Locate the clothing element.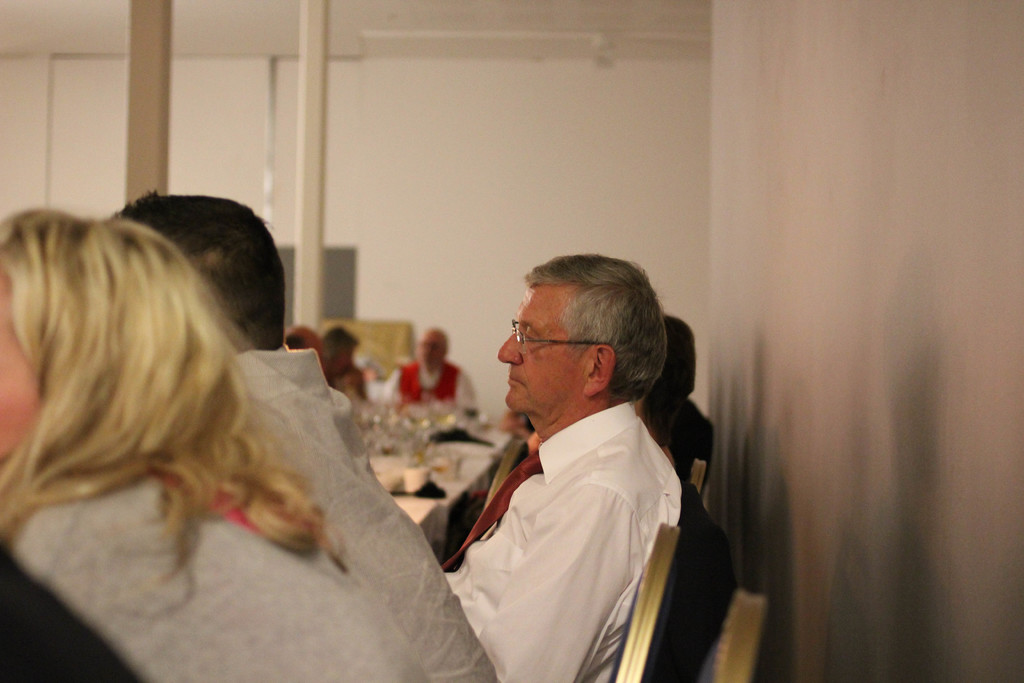
Element bbox: pyautogui.locateOnScreen(225, 348, 498, 679).
